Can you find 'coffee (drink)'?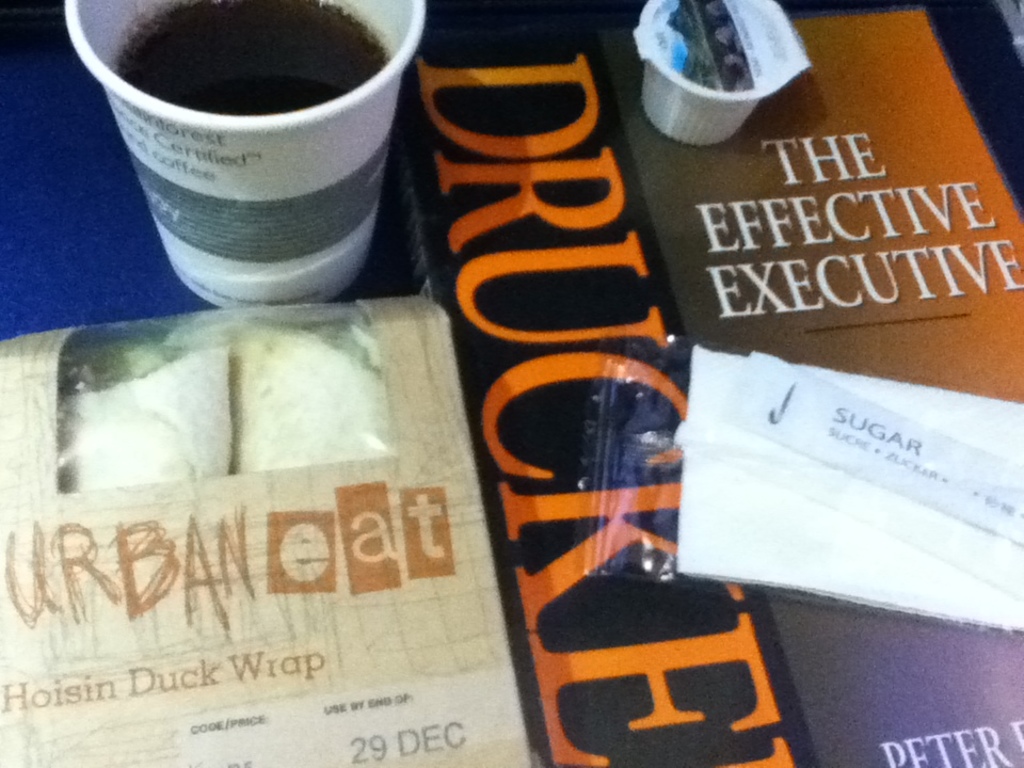
Yes, bounding box: 109, 0, 385, 109.
